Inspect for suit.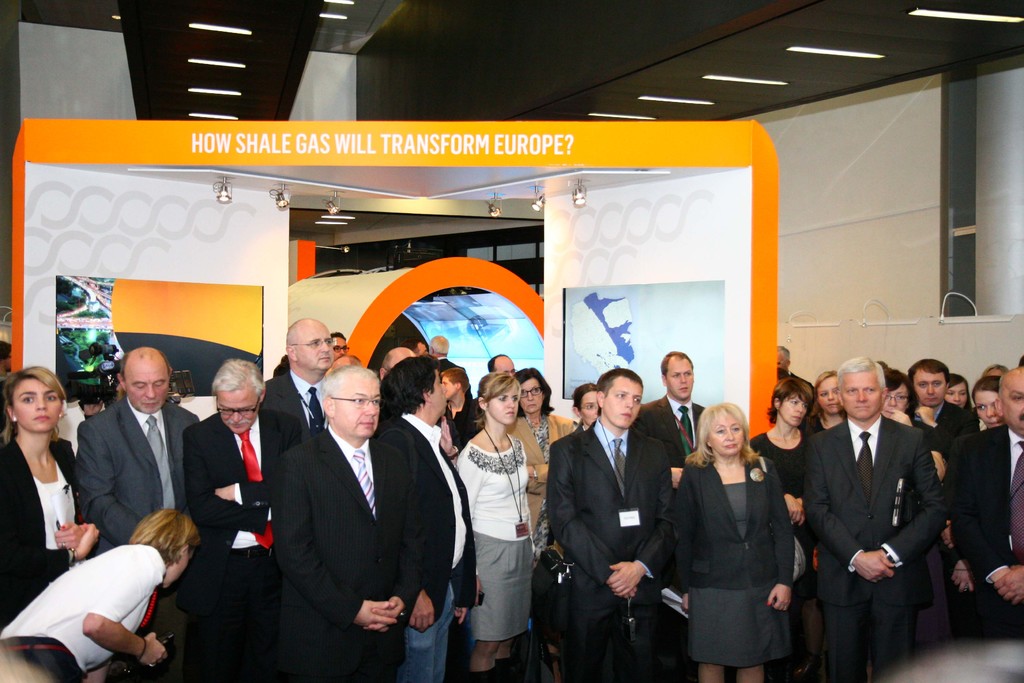
Inspection: region(262, 365, 329, 434).
